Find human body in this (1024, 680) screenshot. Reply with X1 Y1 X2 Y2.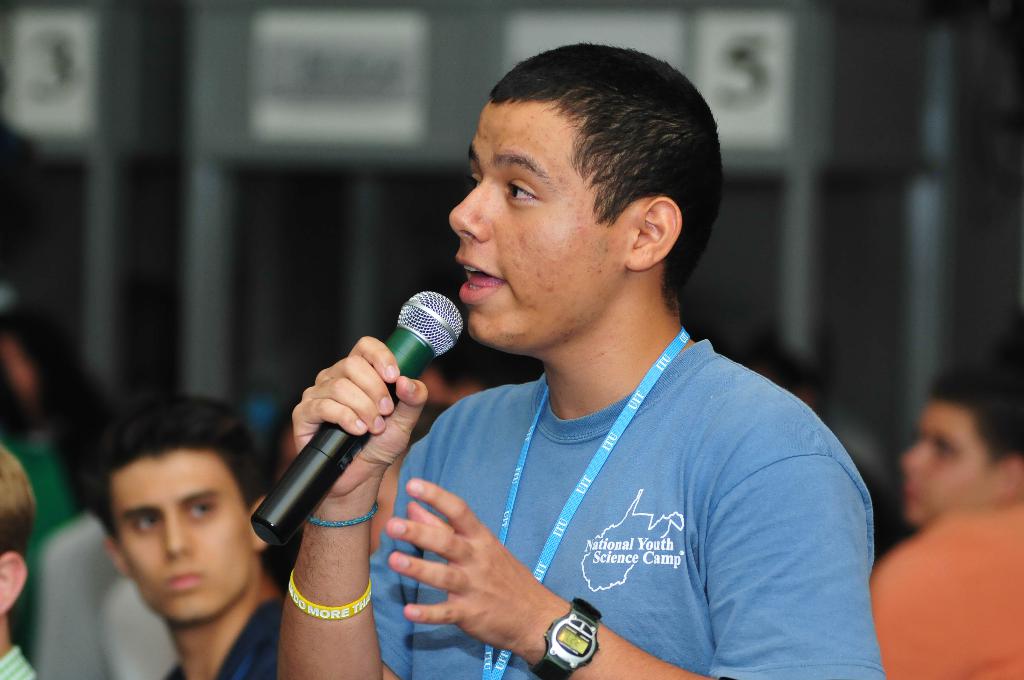
275 40 887 679.
